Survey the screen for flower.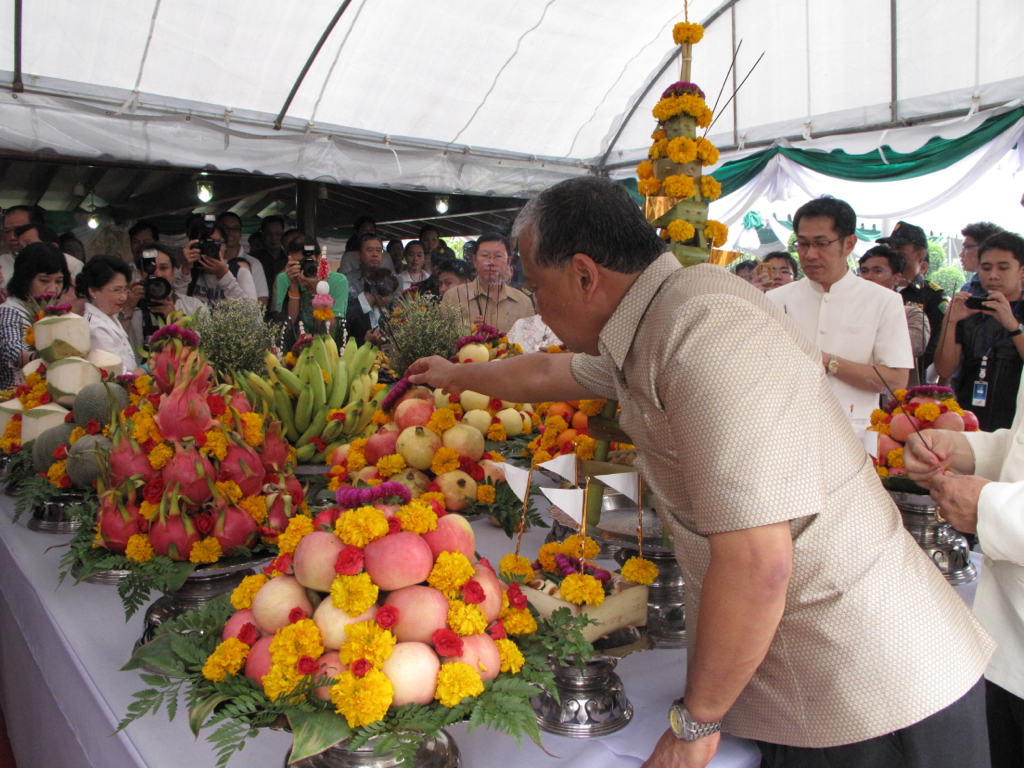
Survey found: [66,427,86,440].
